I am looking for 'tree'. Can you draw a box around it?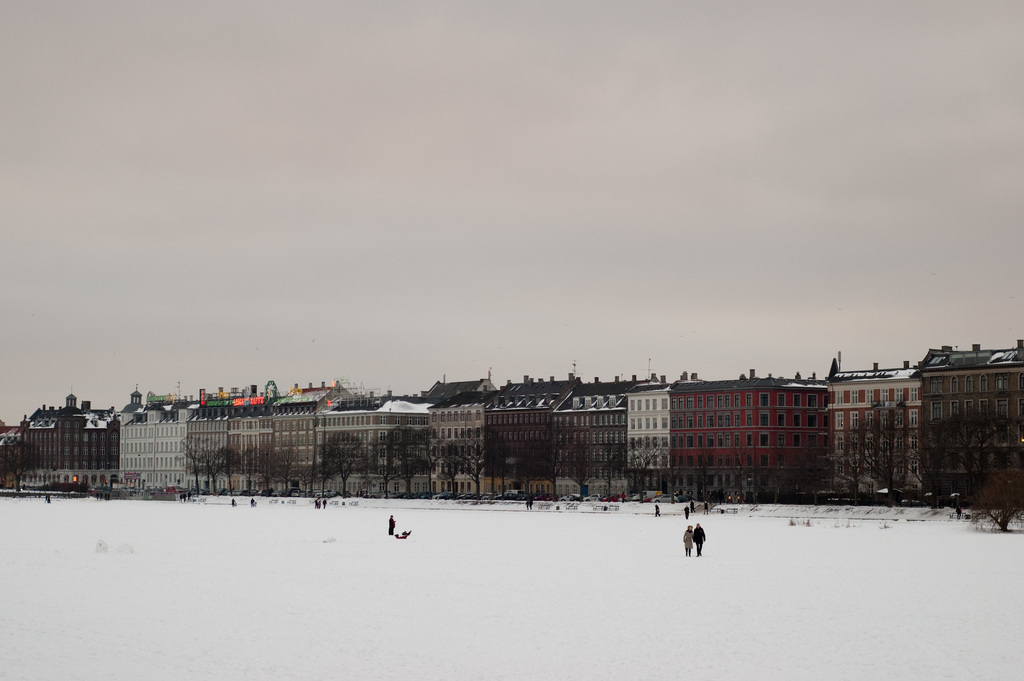
Sure, the bounding box is pyautogui.locateOnScreen(831, 412, 918, 504).
